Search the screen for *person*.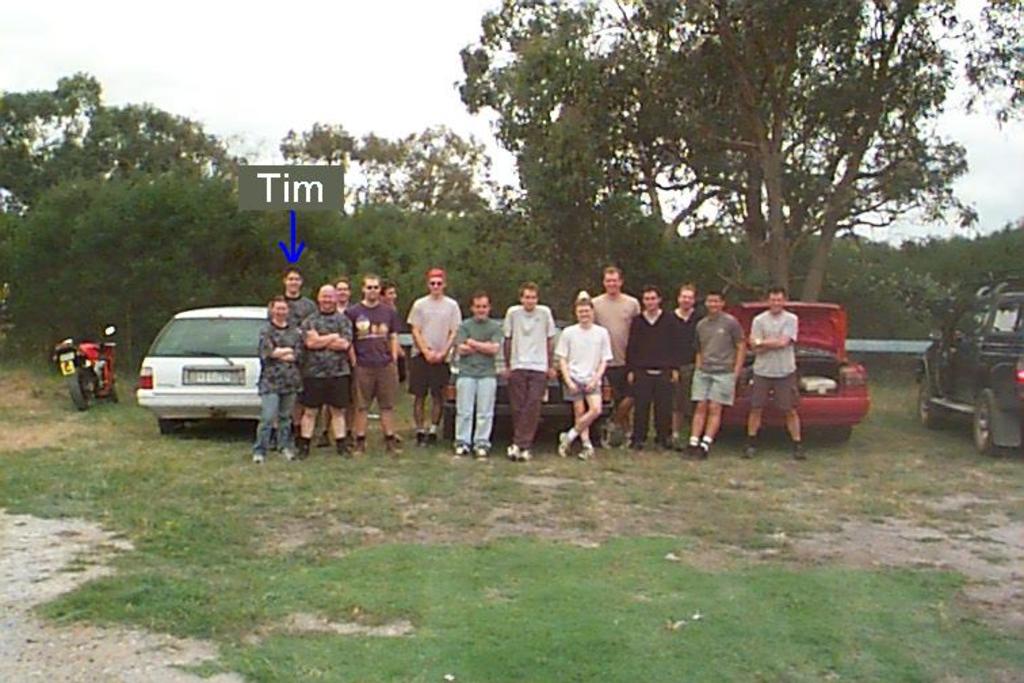
Found at <bbox>263, 270, 324, 438</bbox>.
